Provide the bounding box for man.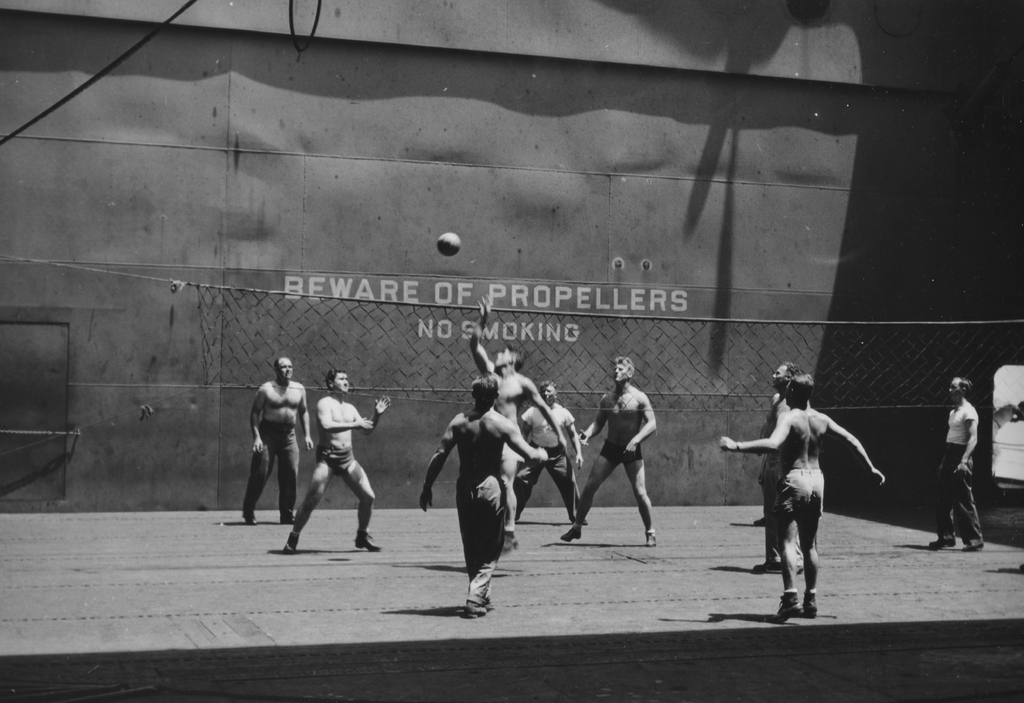
(left=559, top=355, right=657, bottom=547).
